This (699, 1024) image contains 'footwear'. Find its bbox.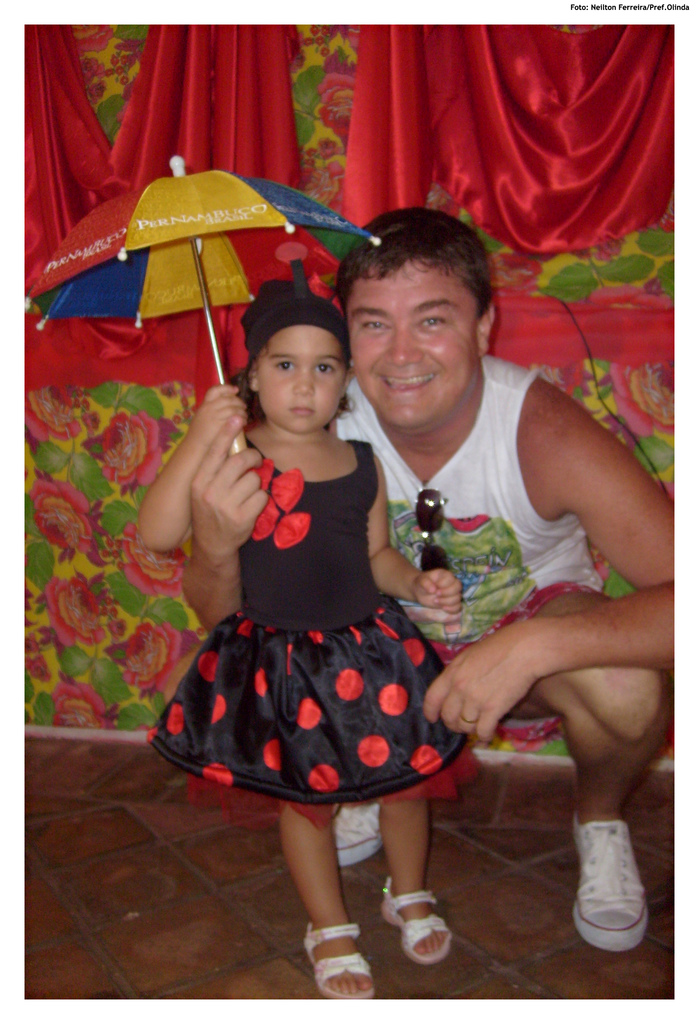
(left=333, top=803, right=392, bottom=865).
